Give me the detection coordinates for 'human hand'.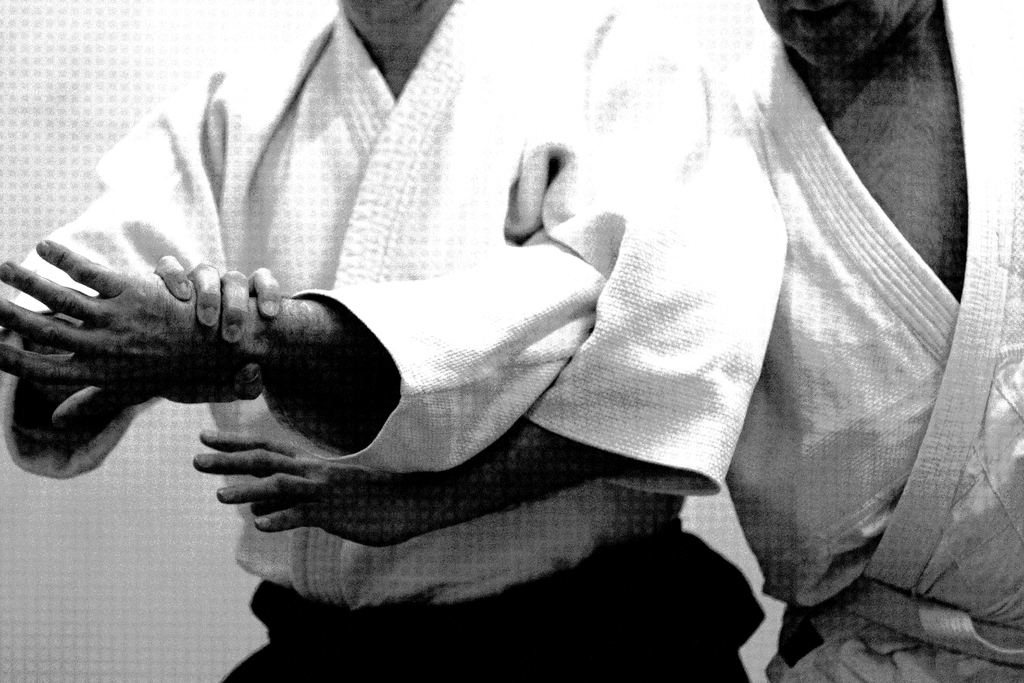
bbox=(190, 429, 440, 552).
